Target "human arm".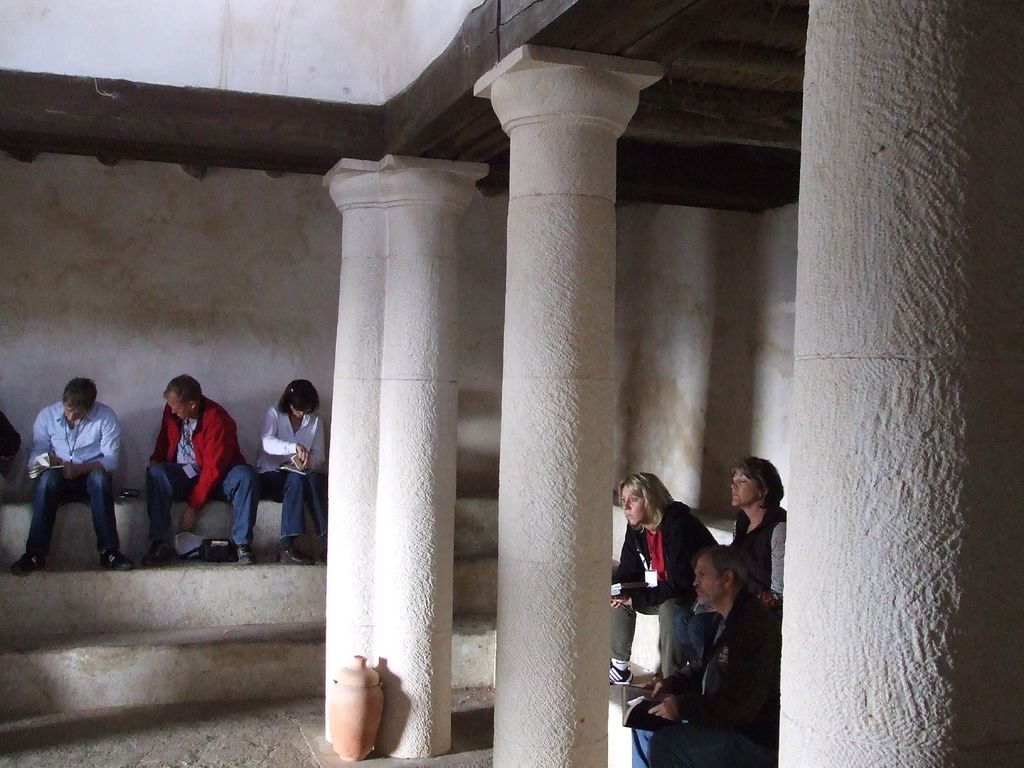
Target region: bbox=(300, 441, 324, 460).
